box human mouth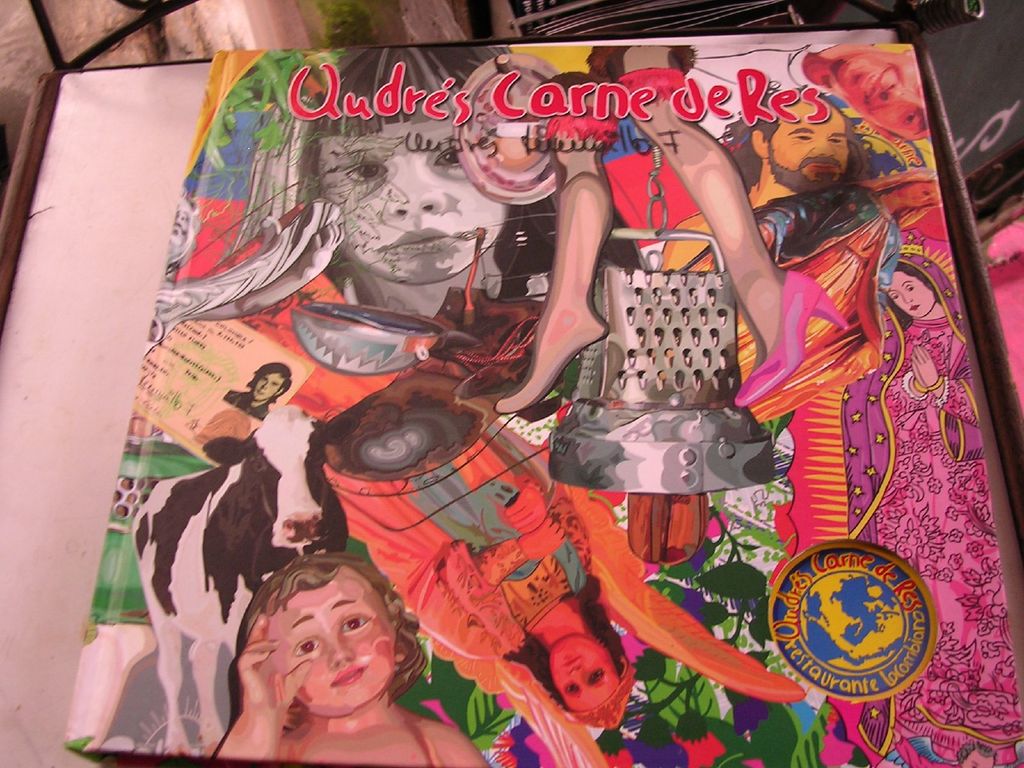
bbox=(330, 665, 365, 687)
